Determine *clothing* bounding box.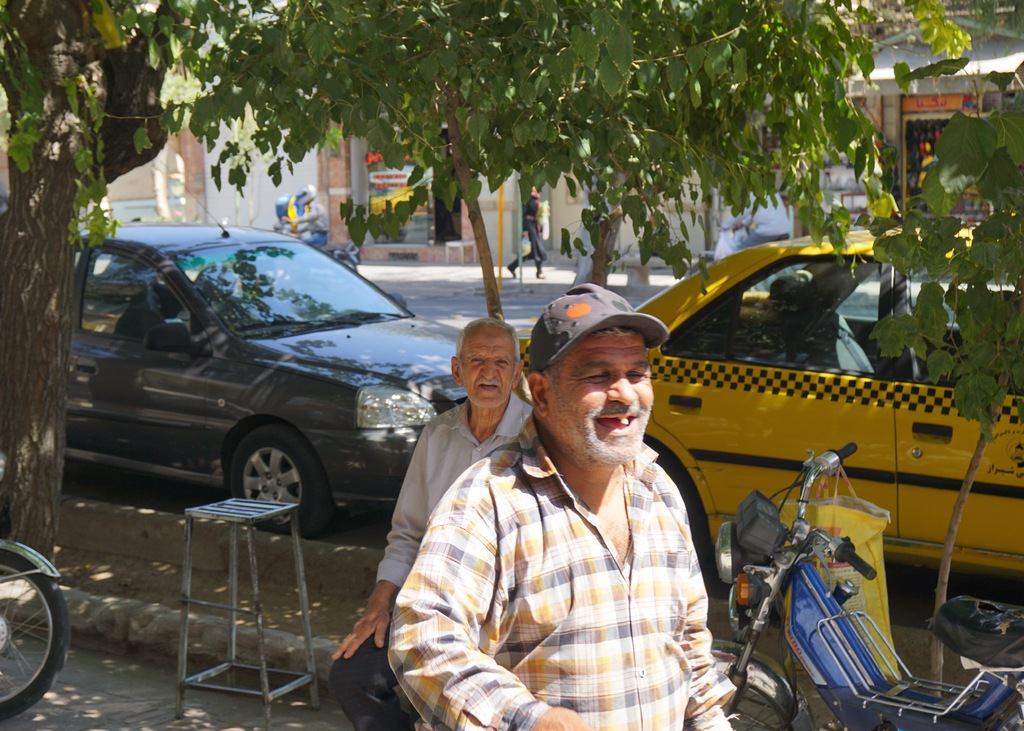
Determined: region(326, 390, 534, 730).
